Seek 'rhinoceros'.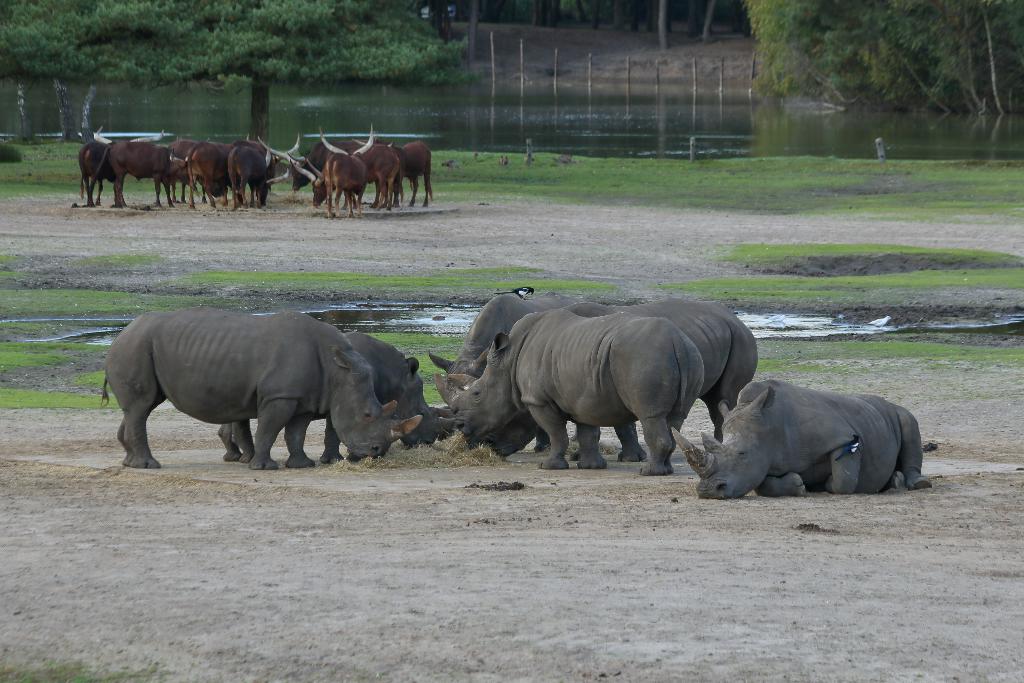
<bbox>666, 374, 922, 502</bbox>.
